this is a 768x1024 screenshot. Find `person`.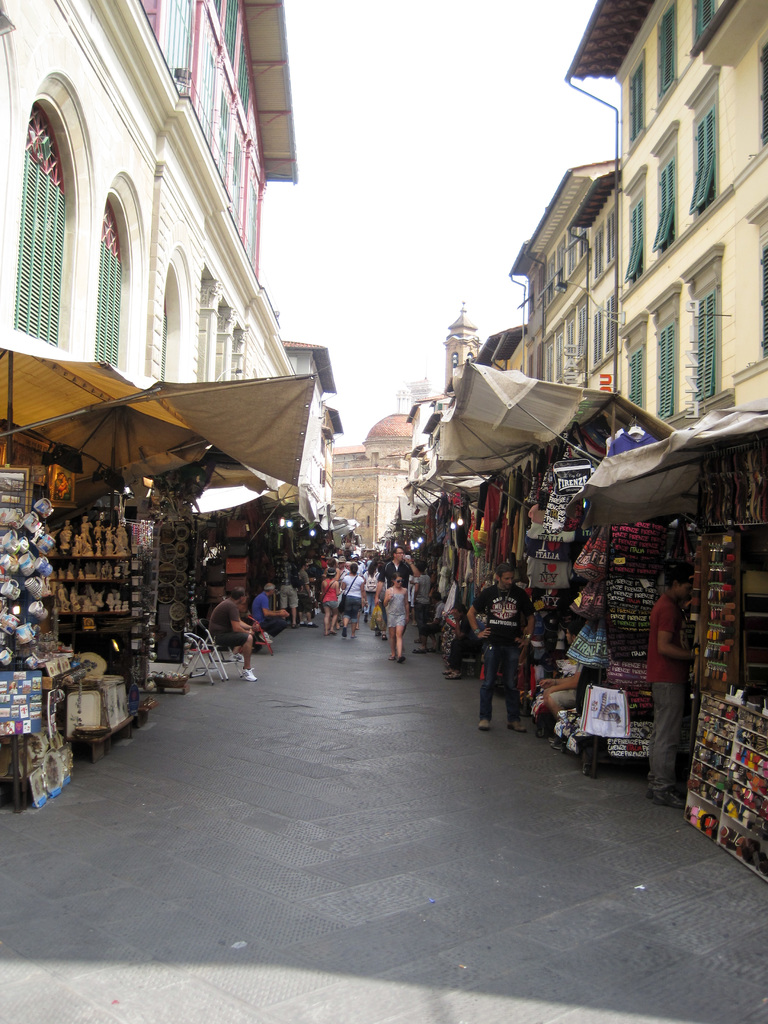
Bounding box: box=[60, 476, 67, 495].
